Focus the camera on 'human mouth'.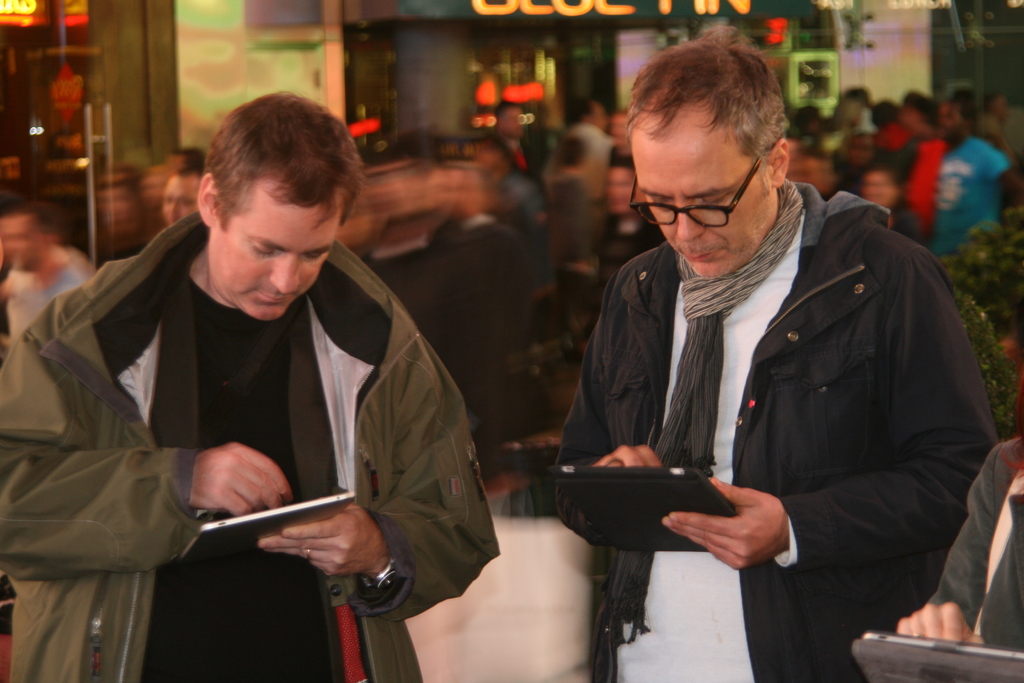
Focus region: (left=255, top=288, right=295, bottom=311).
